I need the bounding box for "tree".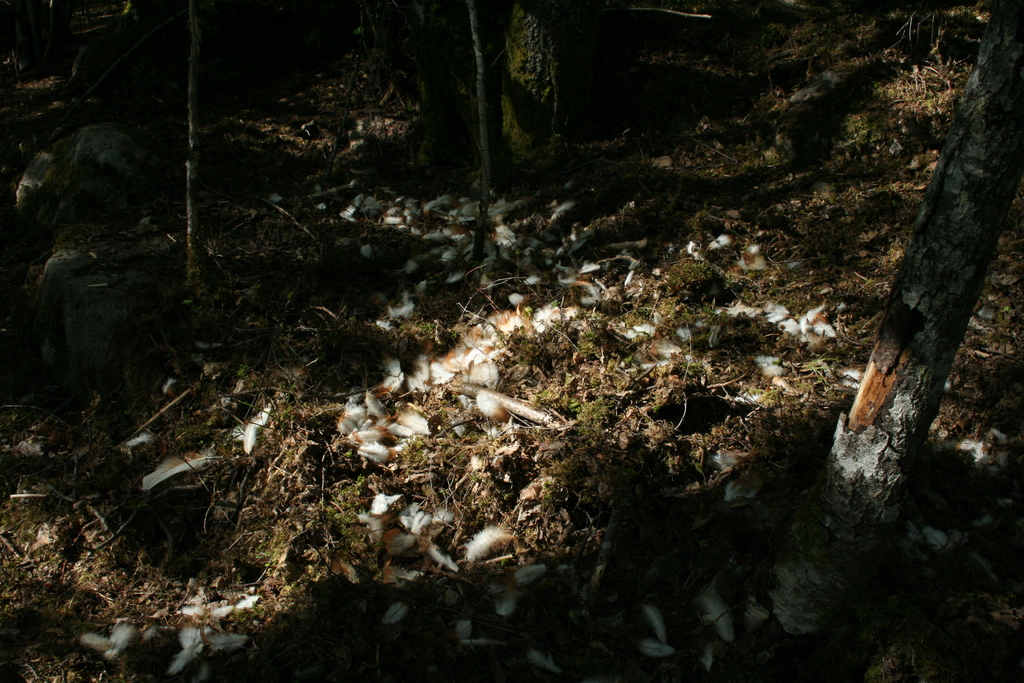
Here it is: BBox(396, 0, 582, 258).
